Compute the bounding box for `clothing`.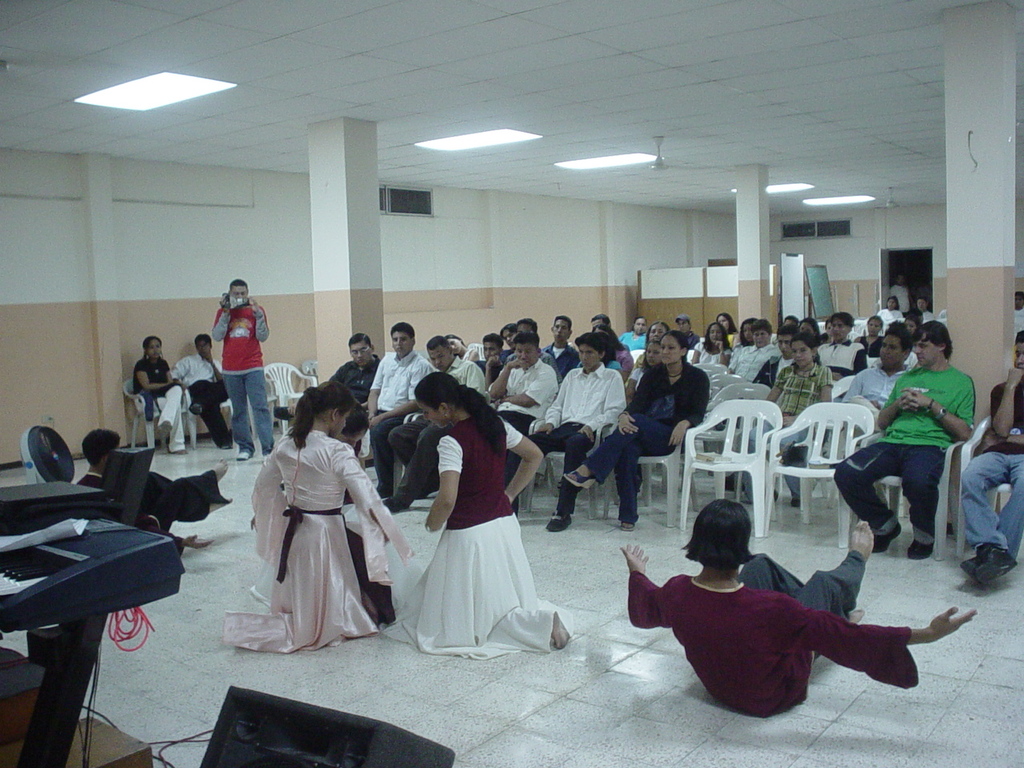
211, 300, 269, 456.
